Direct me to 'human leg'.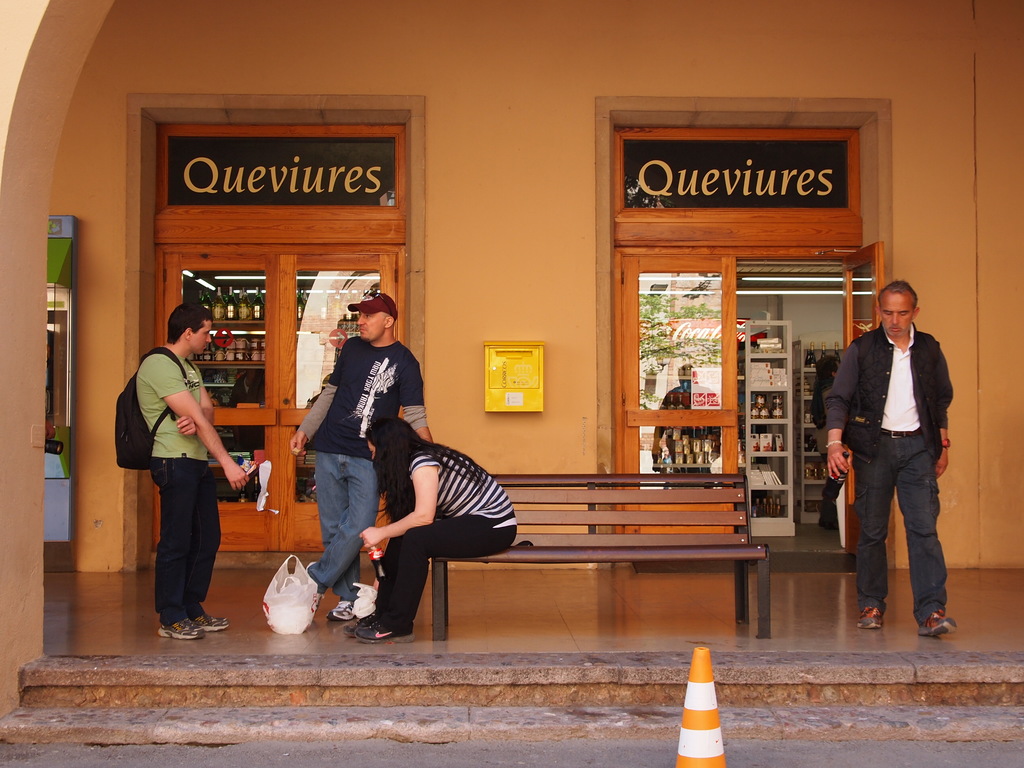
Direction: [left=301, top=456, right=383, bottom=627].
